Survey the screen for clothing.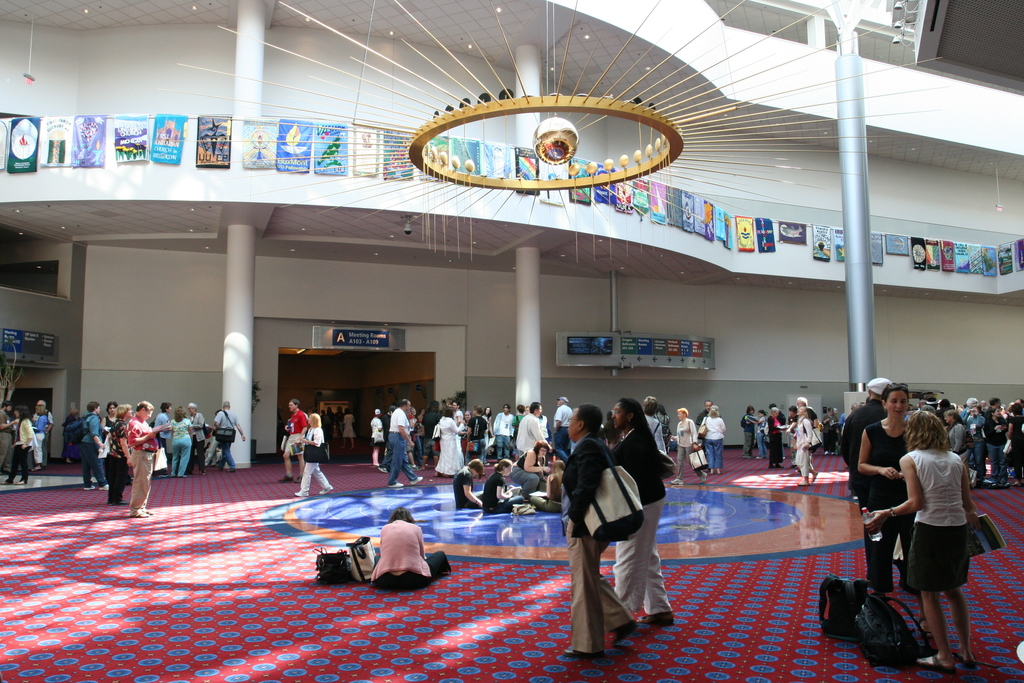
Survey found: Rect(214, 410, 240, 474).
